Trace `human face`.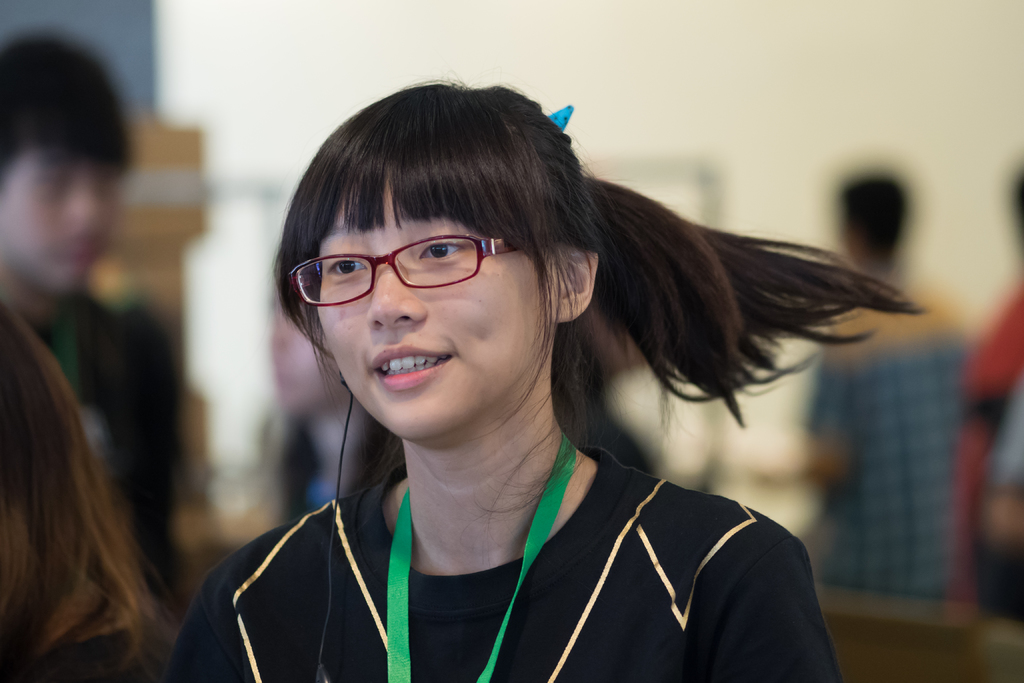
Traced to (x1=319, y1=152, x2=556, y2=435).
